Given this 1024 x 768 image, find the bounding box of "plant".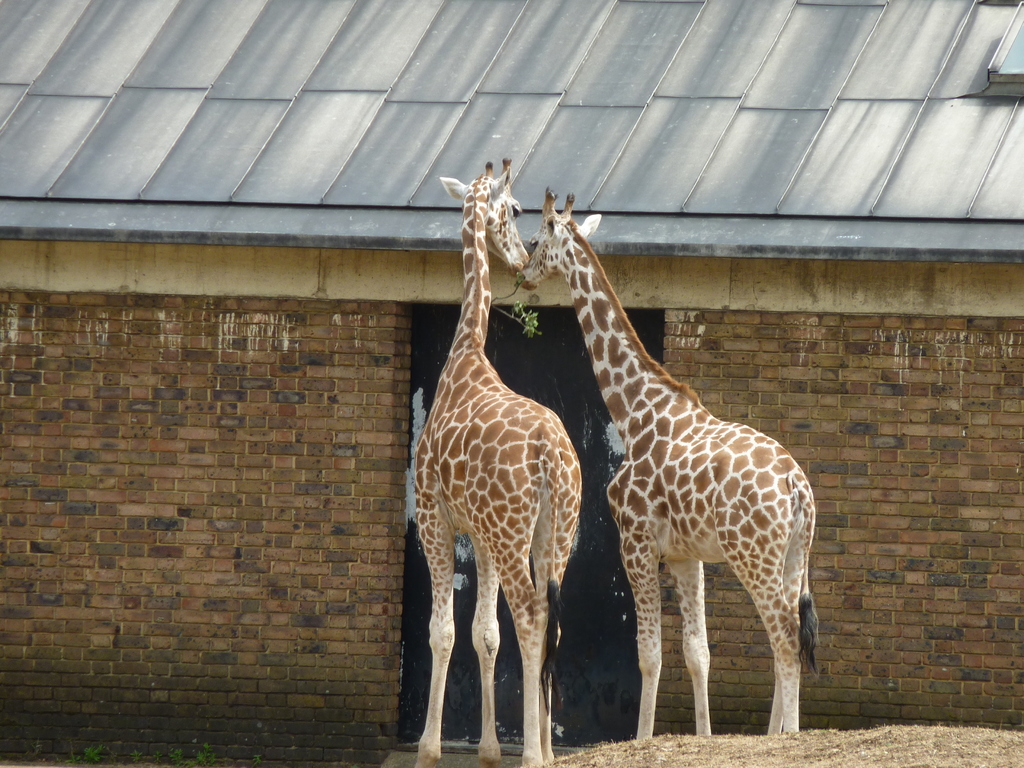
box=[66, 749, 83, 766].
